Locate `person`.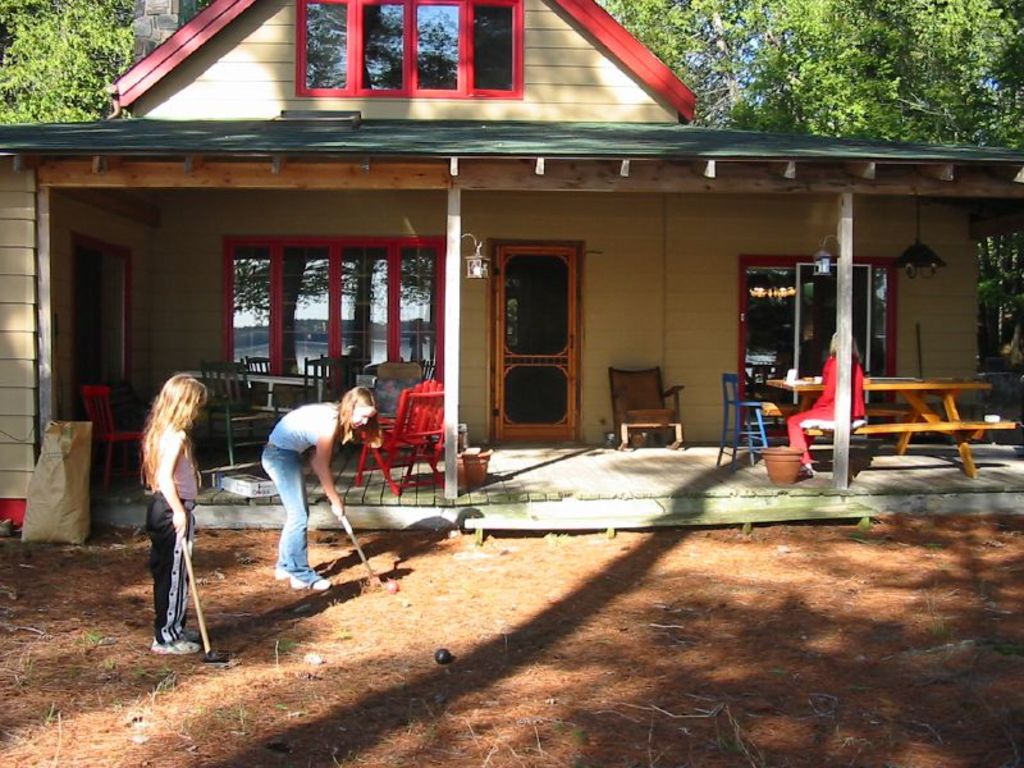
Bounding box: {"x1": 252, "y1": 369, "x2": 348, "y2": 599}.
